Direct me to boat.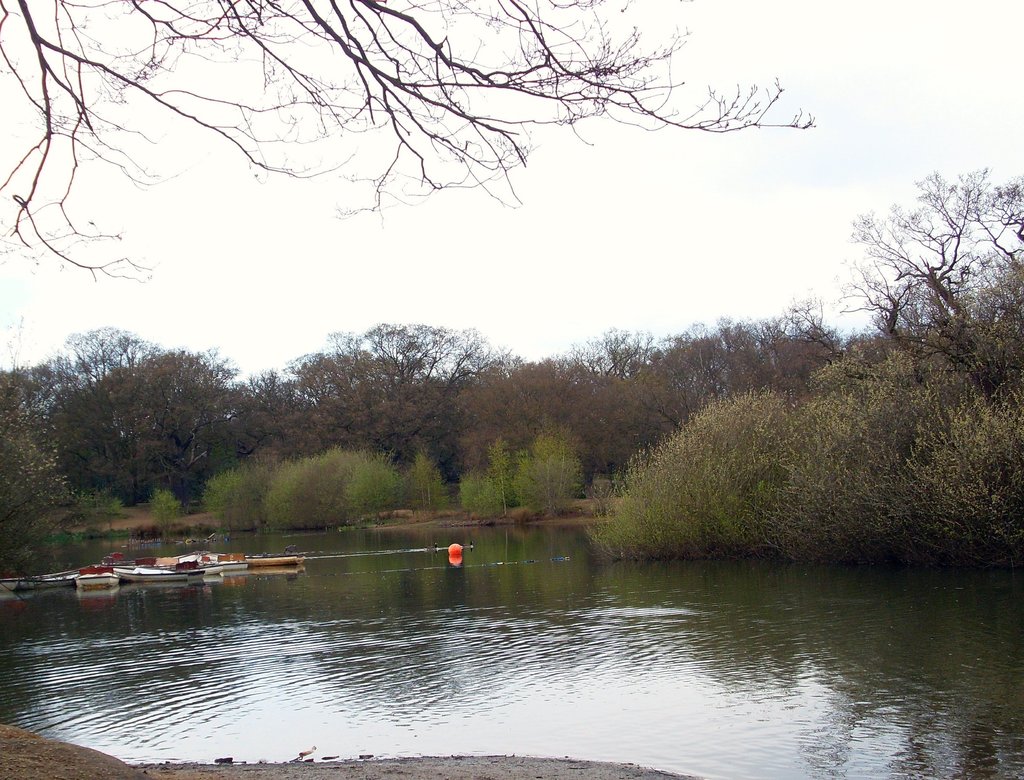
Direction: select_region(217, 551, 304, 571).
